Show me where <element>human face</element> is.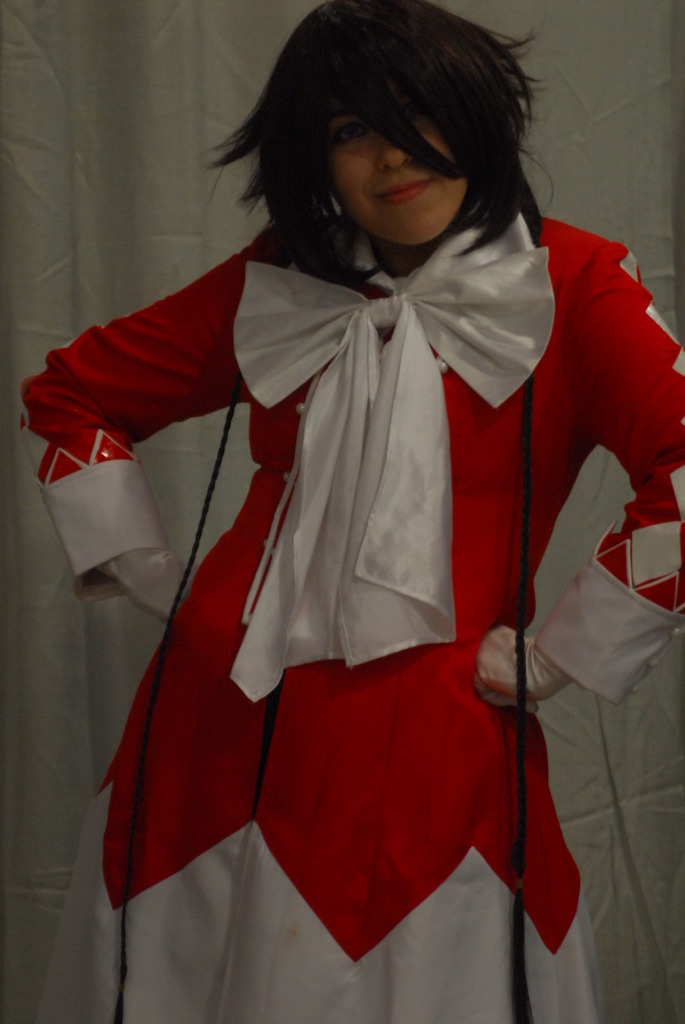
<element>human face</element> is at region(329, 92, 475, 249).
